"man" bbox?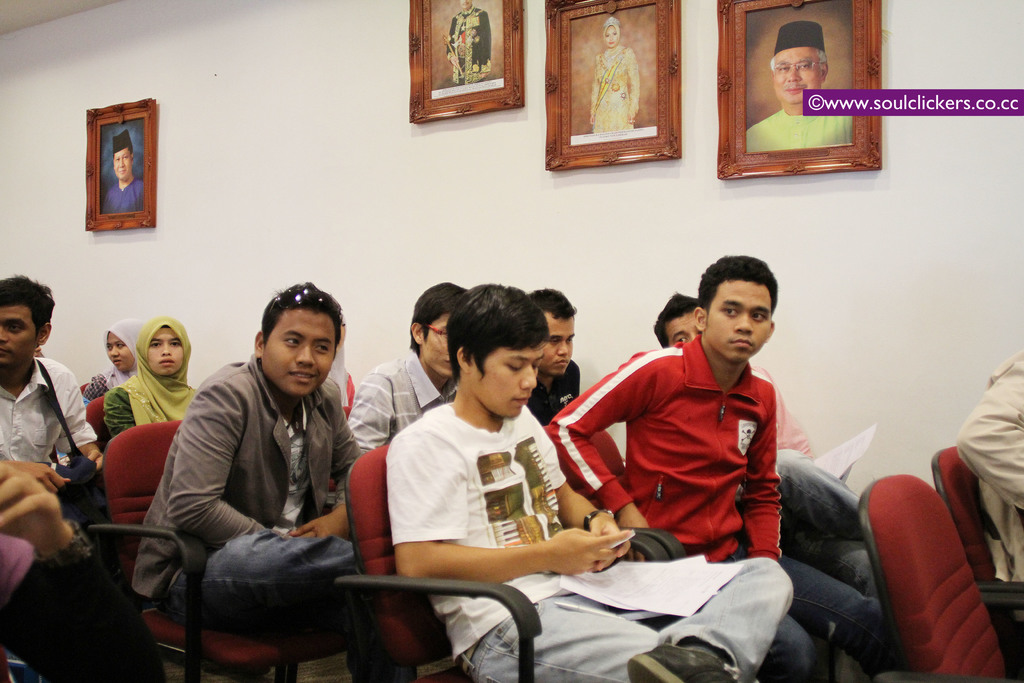
<bbox>652, 293, 879, 600</bbox>
